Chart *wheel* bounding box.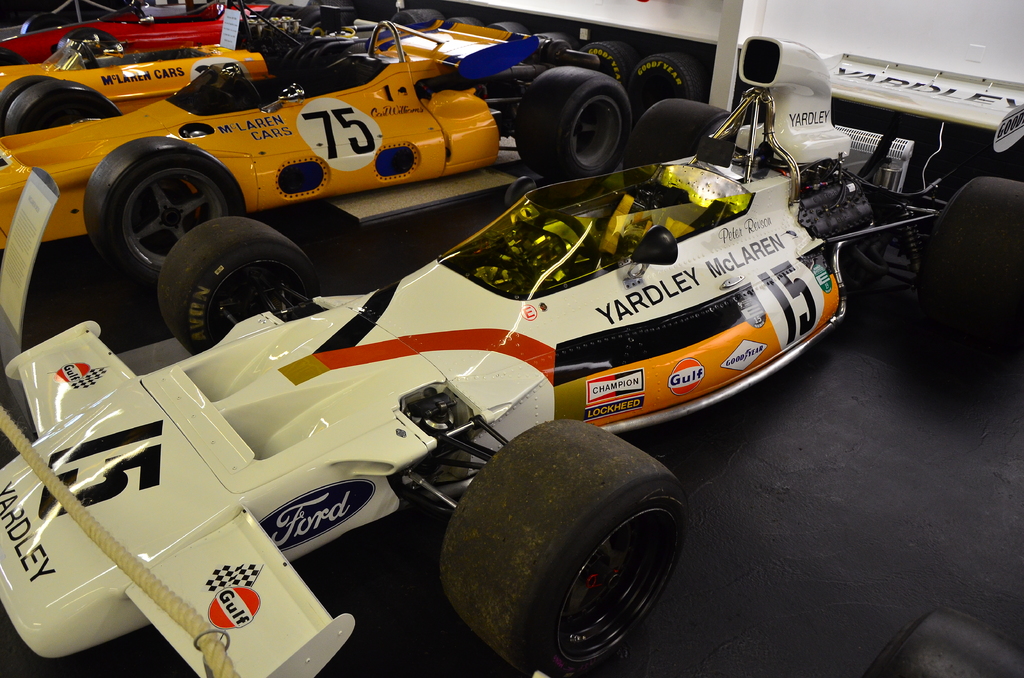
Charted: [x1=453, y1=17, x2=479, y2=26].
